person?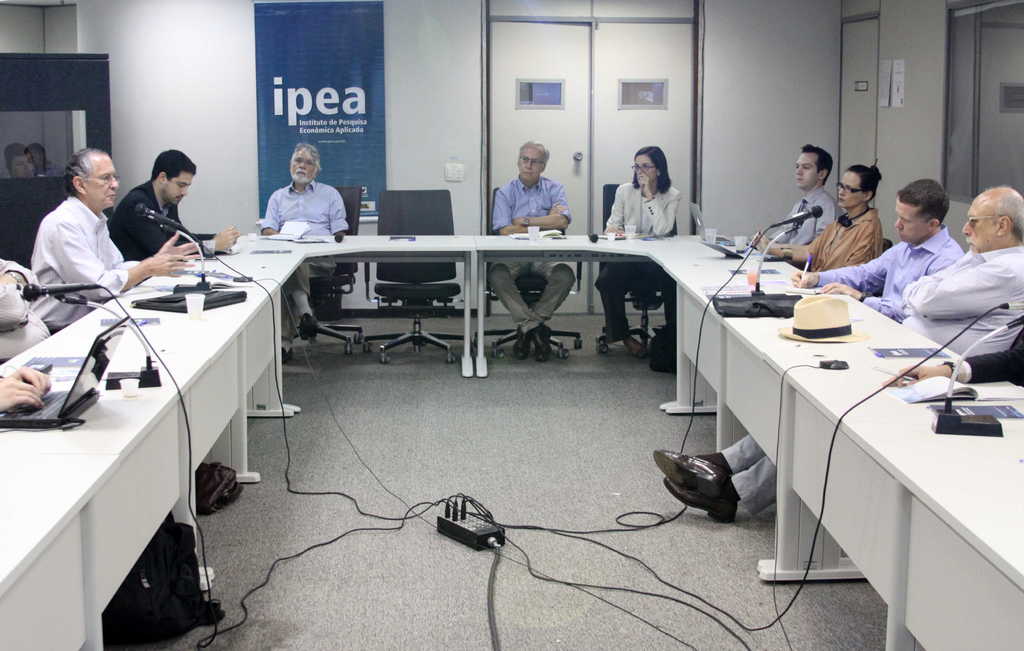
39,148,199,333
